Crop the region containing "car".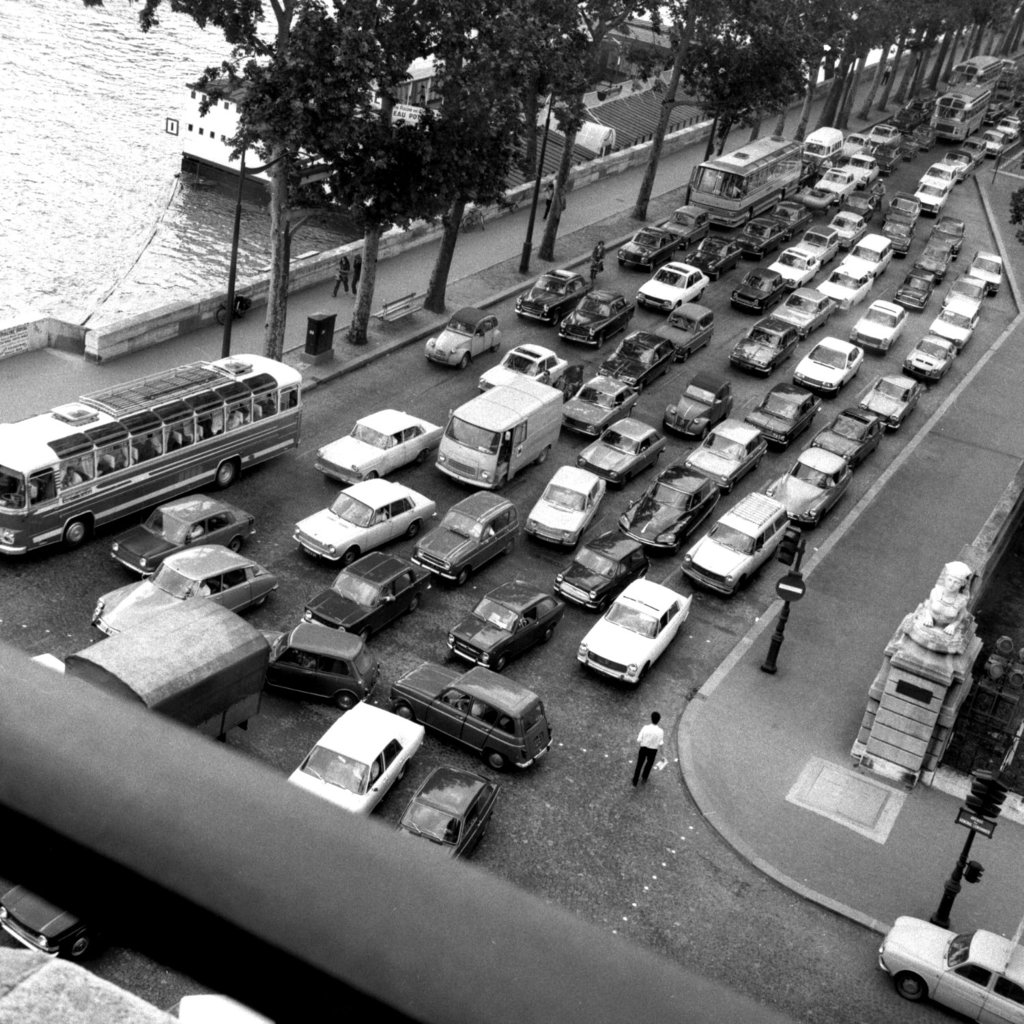
Crop region: 516,268,586,326.
